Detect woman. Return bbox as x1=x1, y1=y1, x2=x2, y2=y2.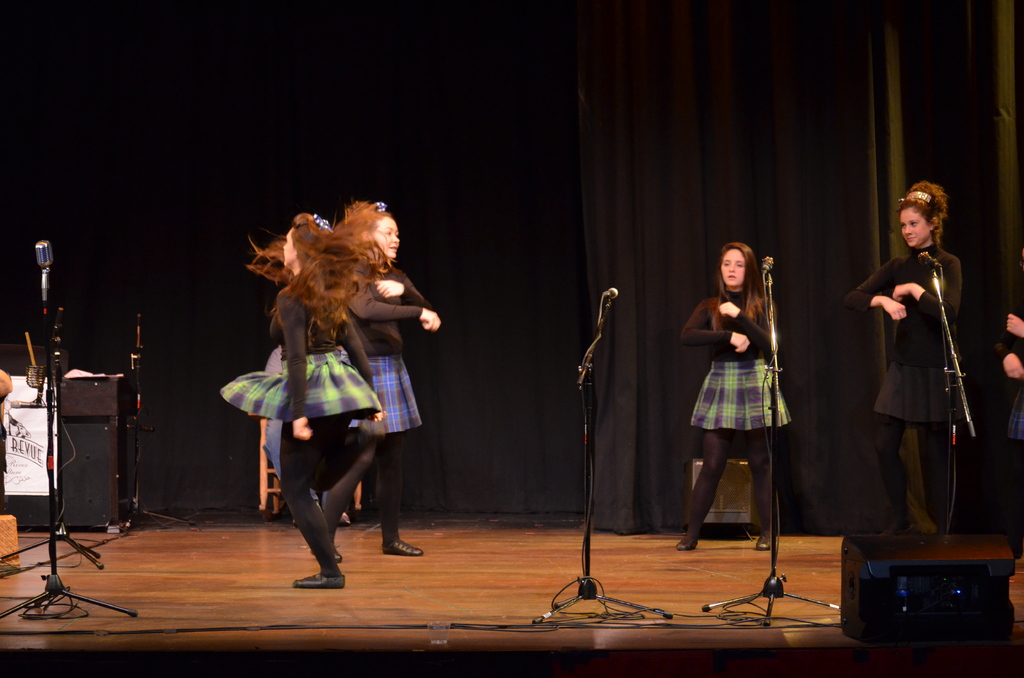
x1=332, y1=198, x2=445, y2=561.
